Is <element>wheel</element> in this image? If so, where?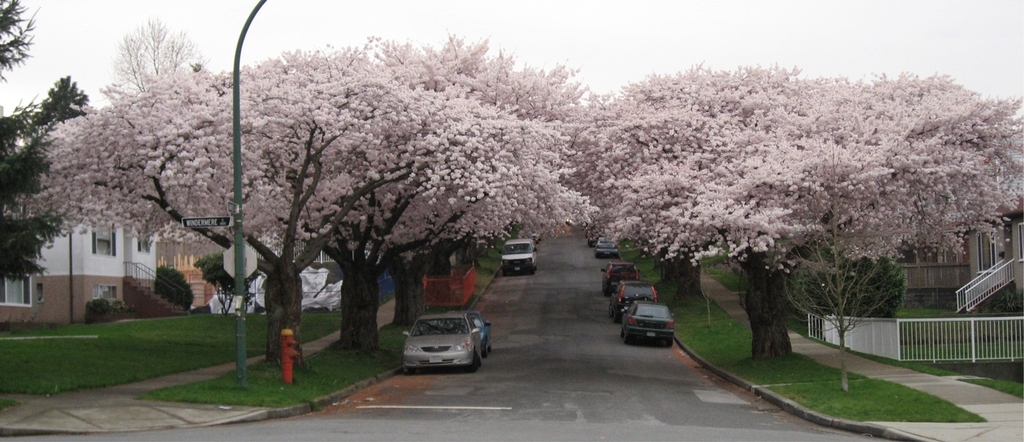
Yes, at rect(666, 340, 674, 348).
